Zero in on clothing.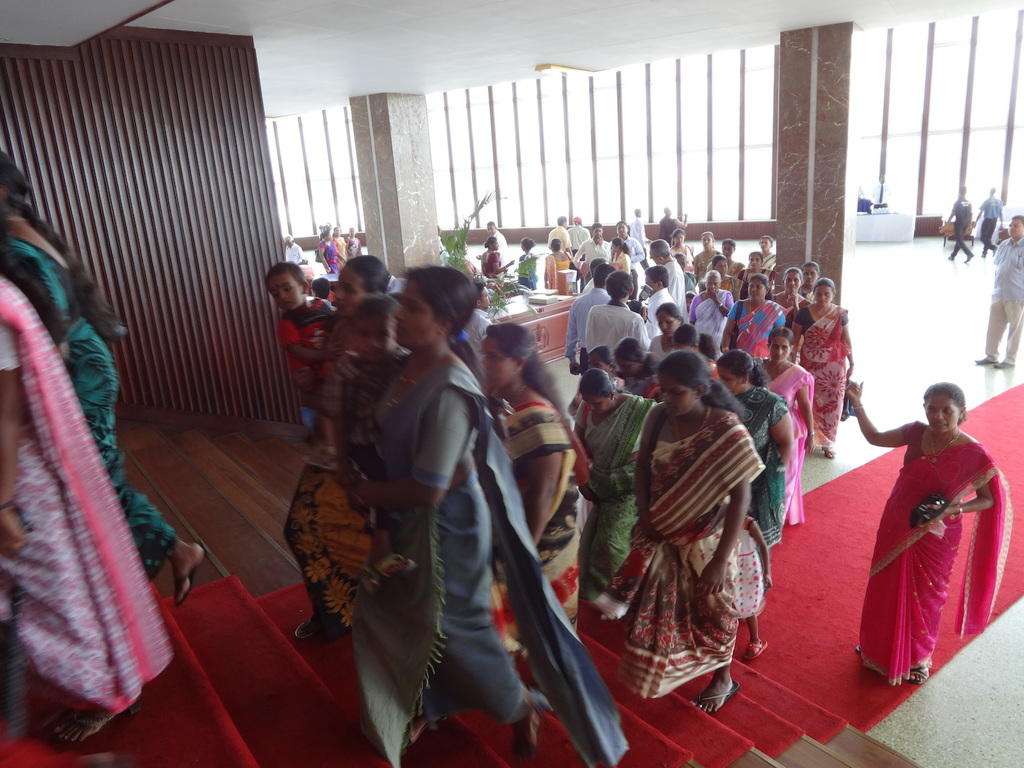
Zeroed in: 852:416:1013:683.
